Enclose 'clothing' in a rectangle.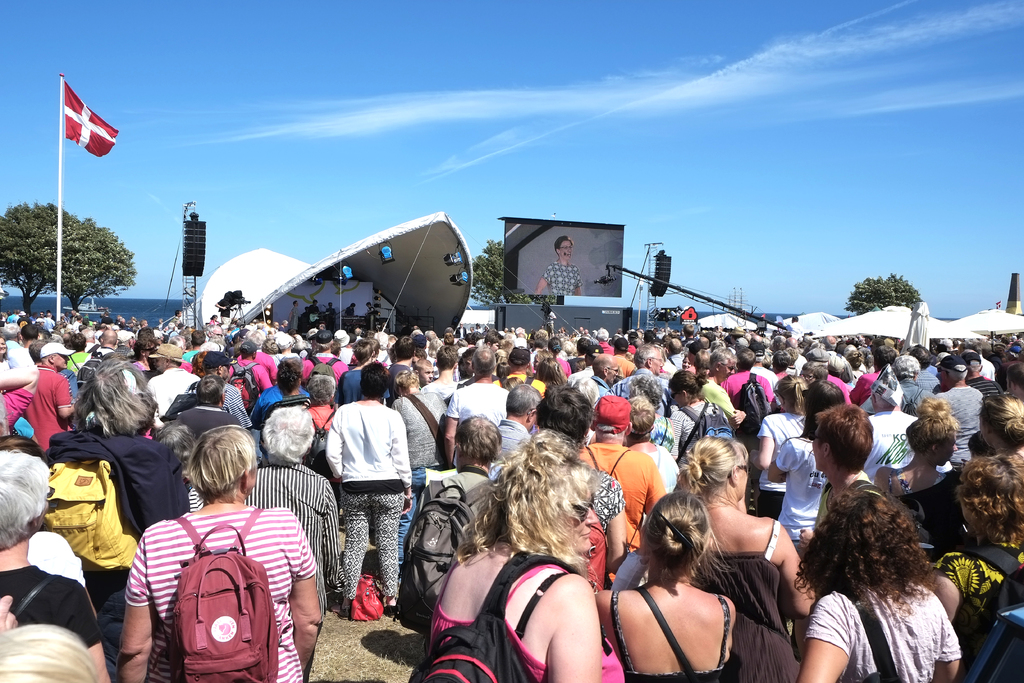
region(425, 562, 620, 682).
